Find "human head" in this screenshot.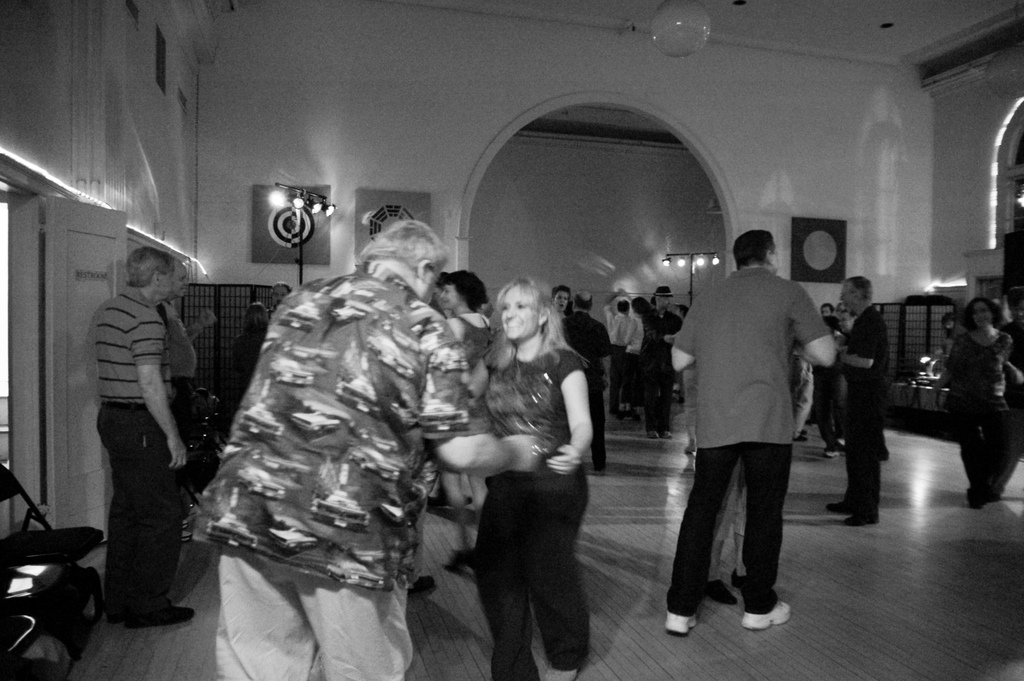
The bounding box for "human head" is bbox=[435, 269, 483, 314].
